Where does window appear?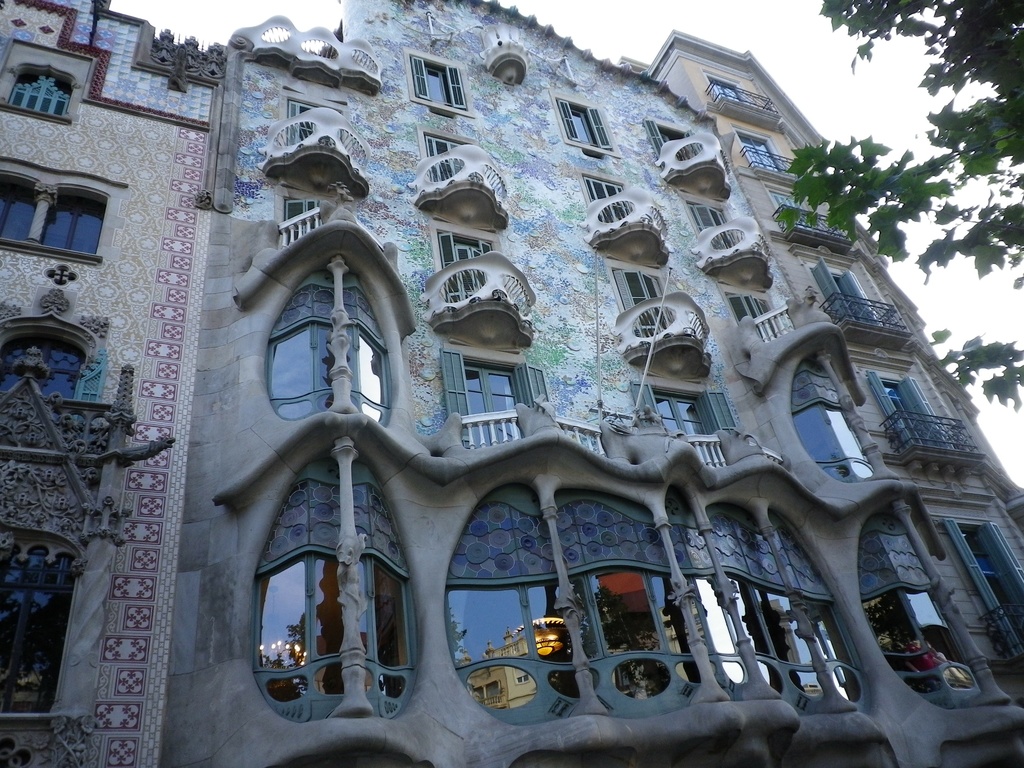
Appears at box=[436, 347, 550, 452].
